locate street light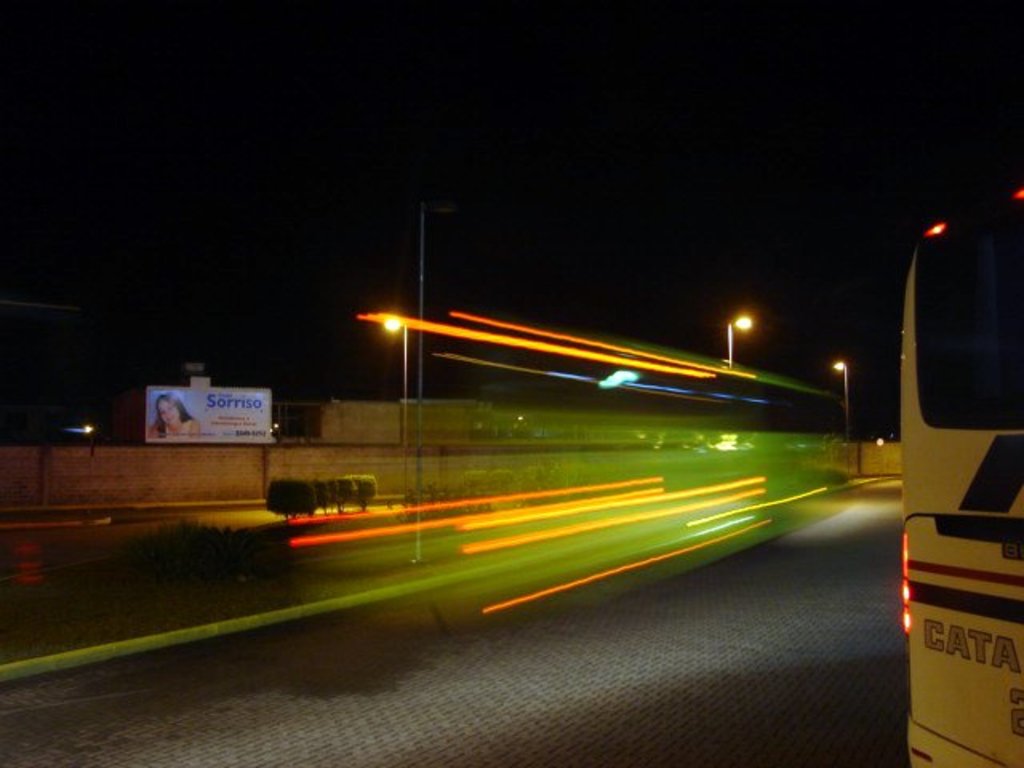
BBox(827, 357, 851, 472)
